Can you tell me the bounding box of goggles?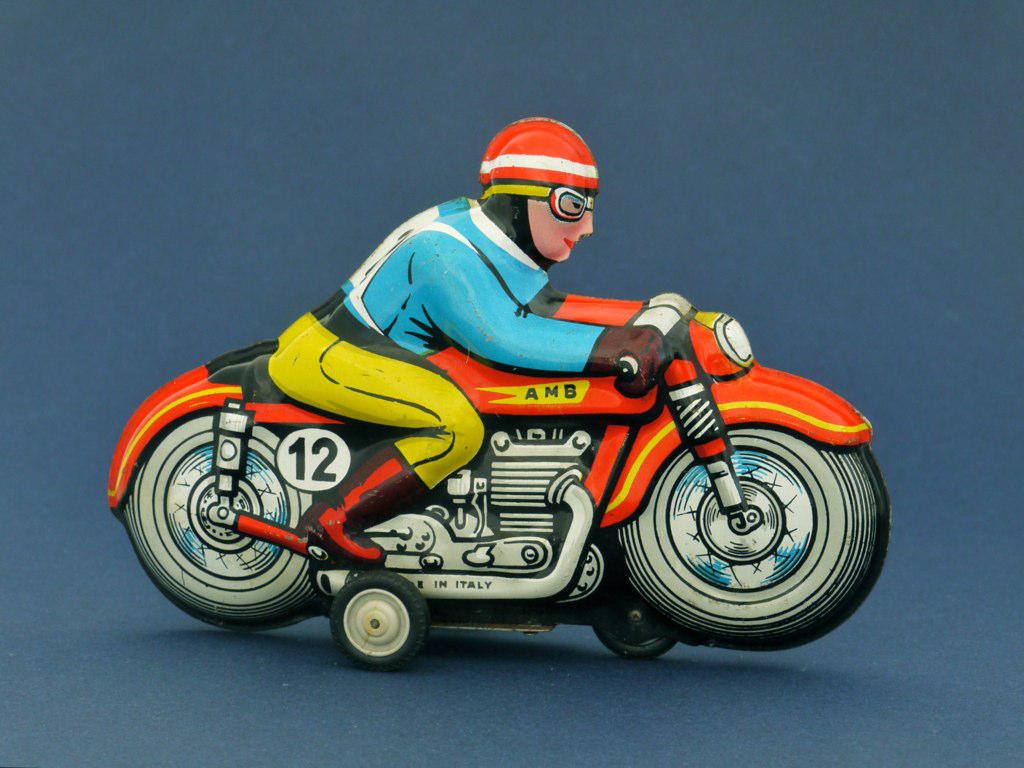
bbox=(474, 163, 598, 226).
